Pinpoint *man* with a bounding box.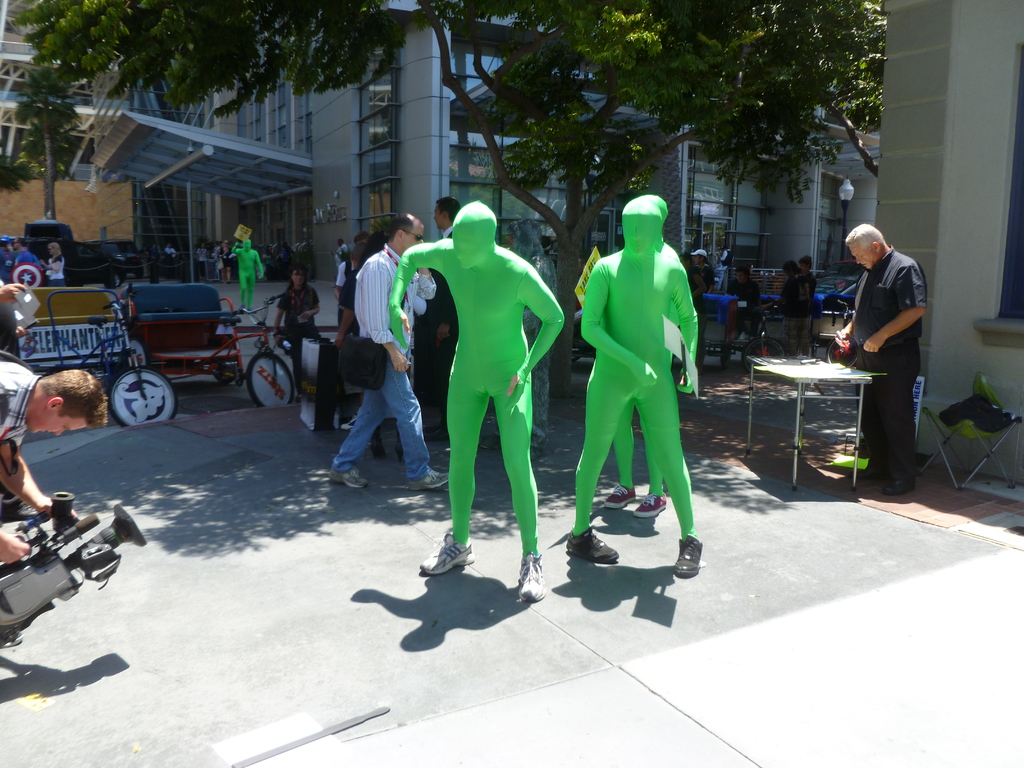
(x1=230, y1=239, x2=262, y2=312).
